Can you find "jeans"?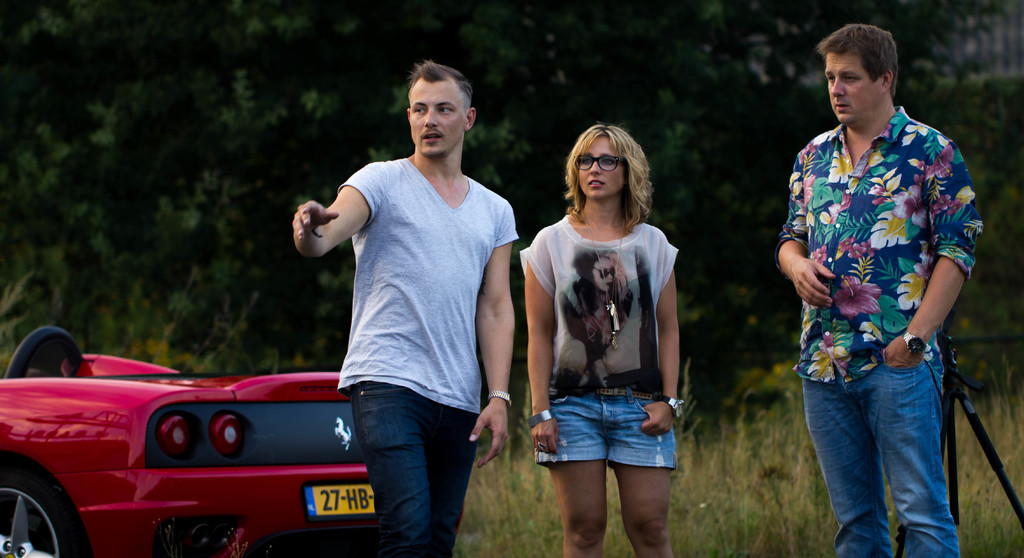
Yes, bounding box: {"x1": 811, "y1": 348, "x2": 970, "y2": 548}.
